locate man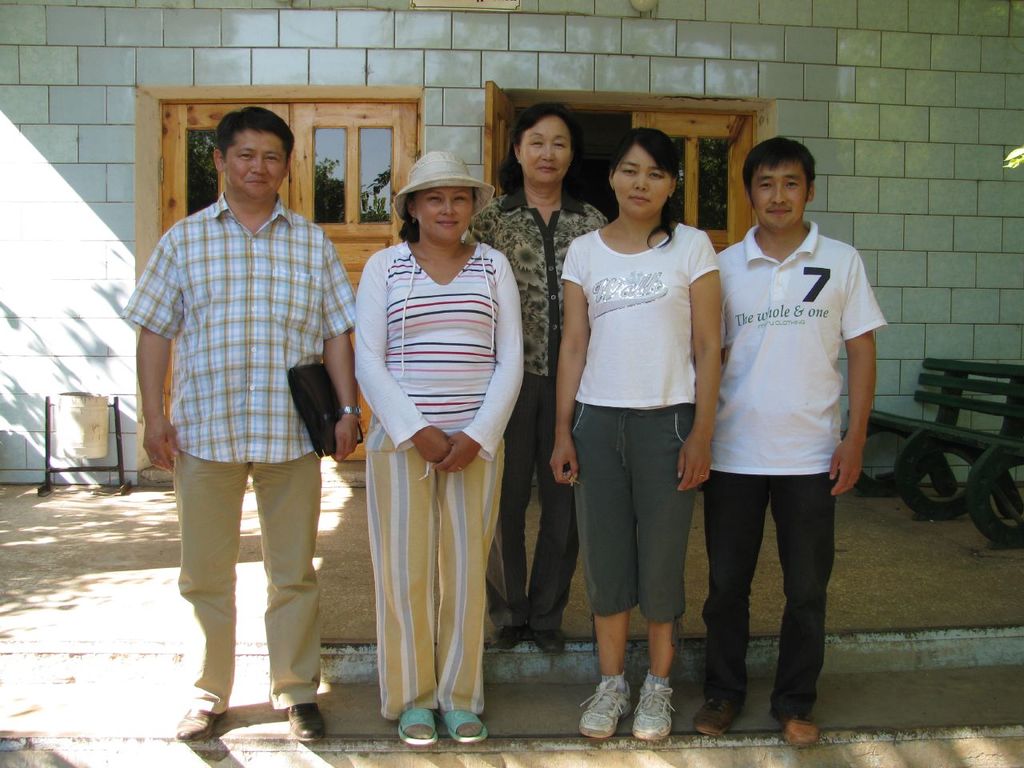
[x1=703, y1=136, x2=887, y2=740]
